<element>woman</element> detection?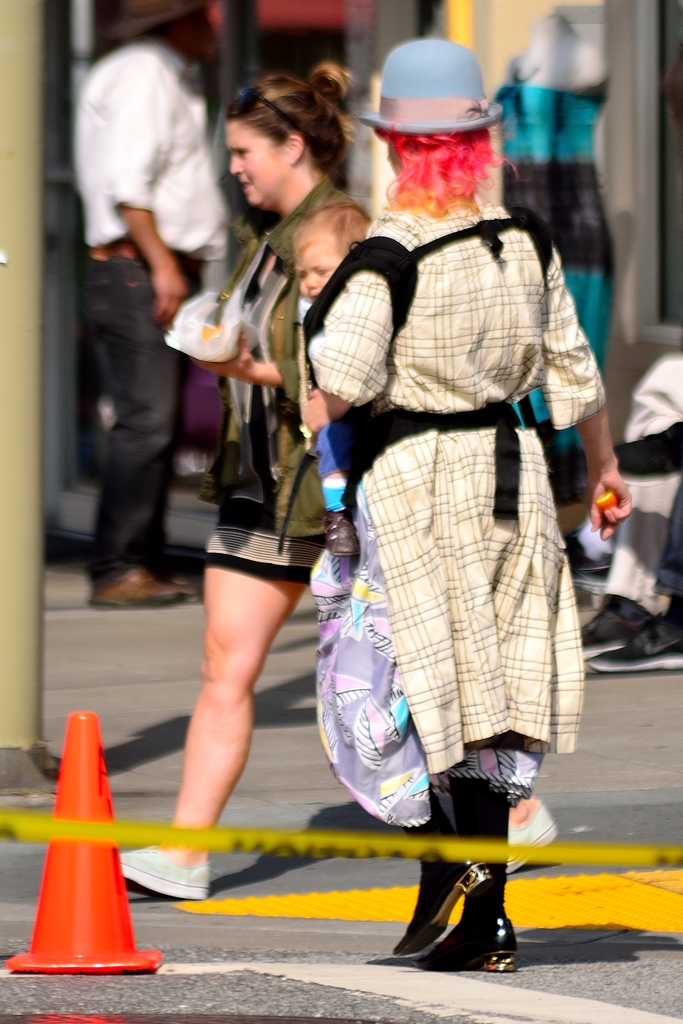
<region>290, 29, 631, 982</region>
